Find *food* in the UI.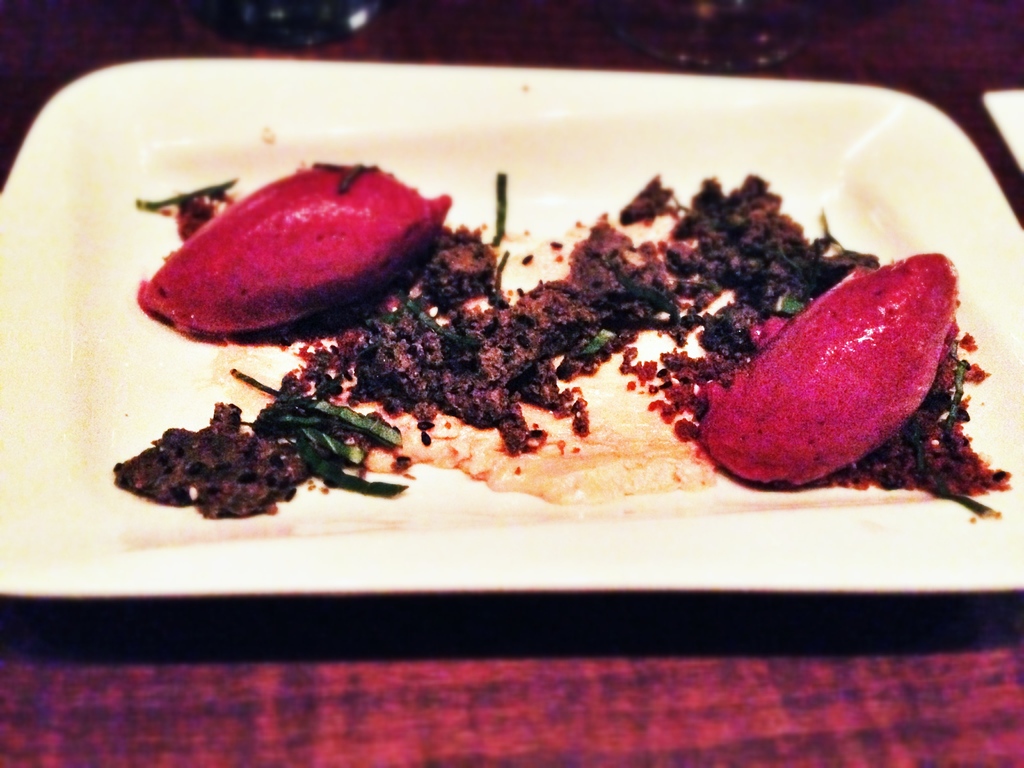
UI element at locate(694, 241, 975, 495).
